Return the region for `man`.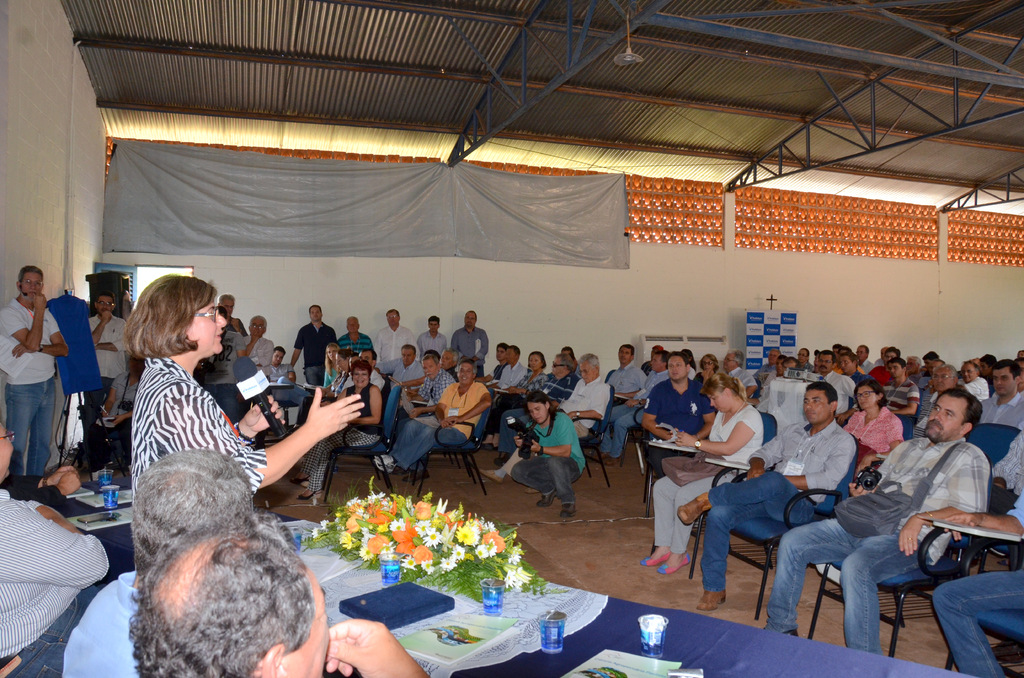
bbox(779, 359, 800, 378).
